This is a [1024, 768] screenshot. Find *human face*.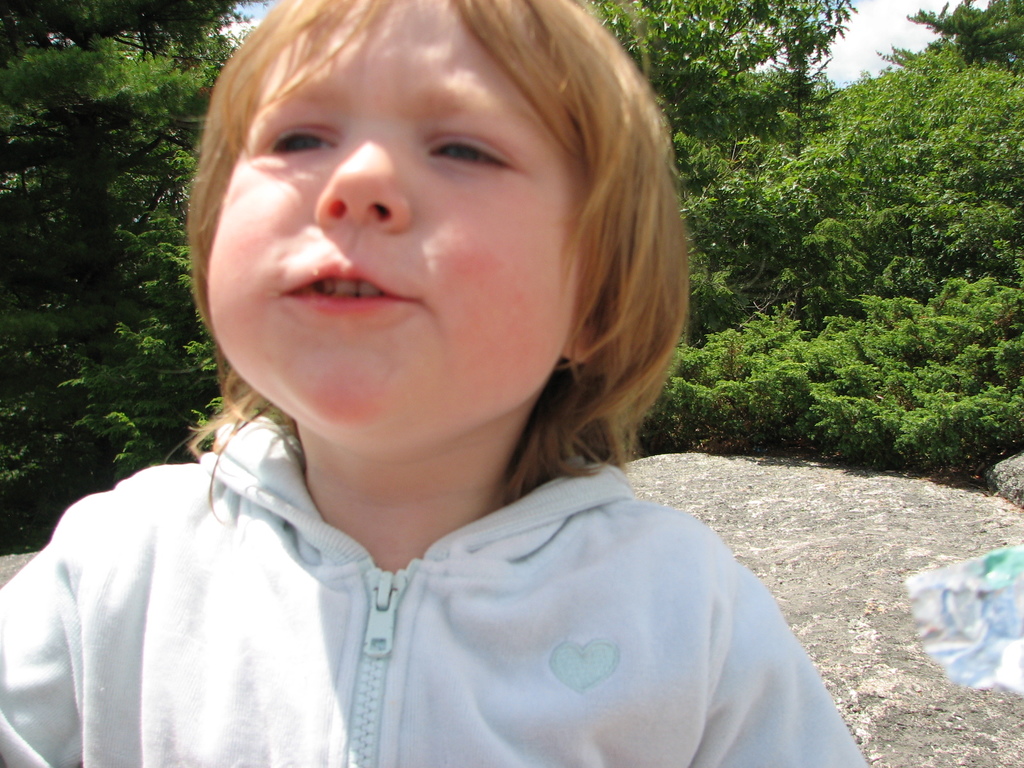
Bounding box: detection(206, 0, 578, 431).
